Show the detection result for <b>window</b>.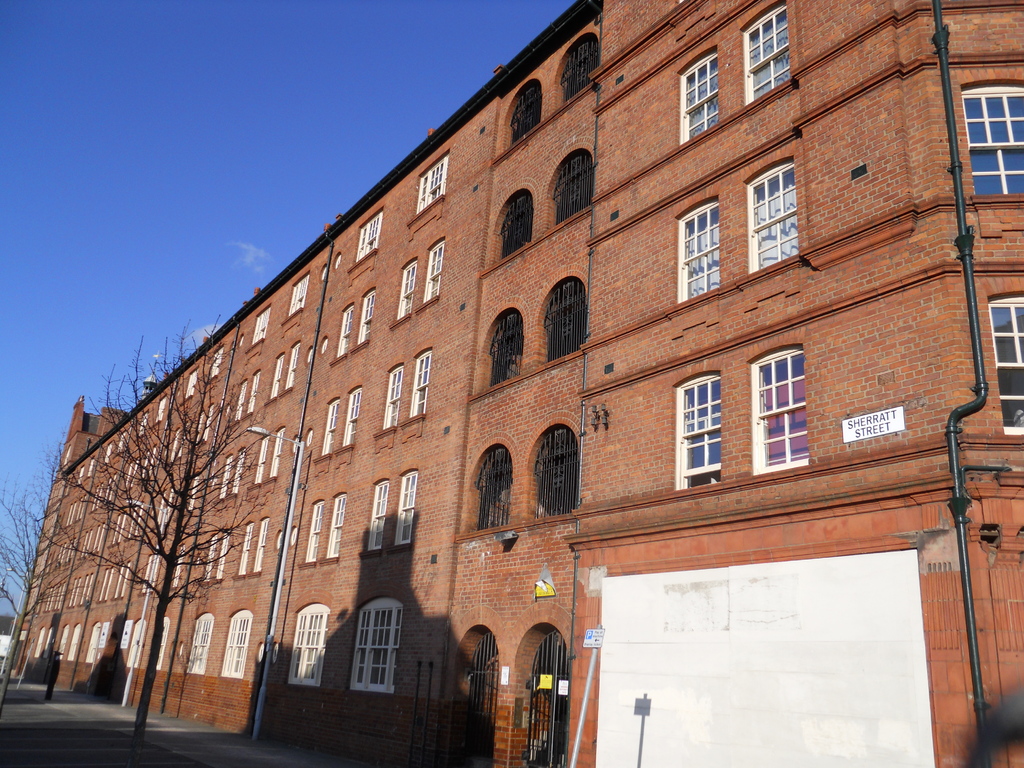
333, 385, 362, 455.
